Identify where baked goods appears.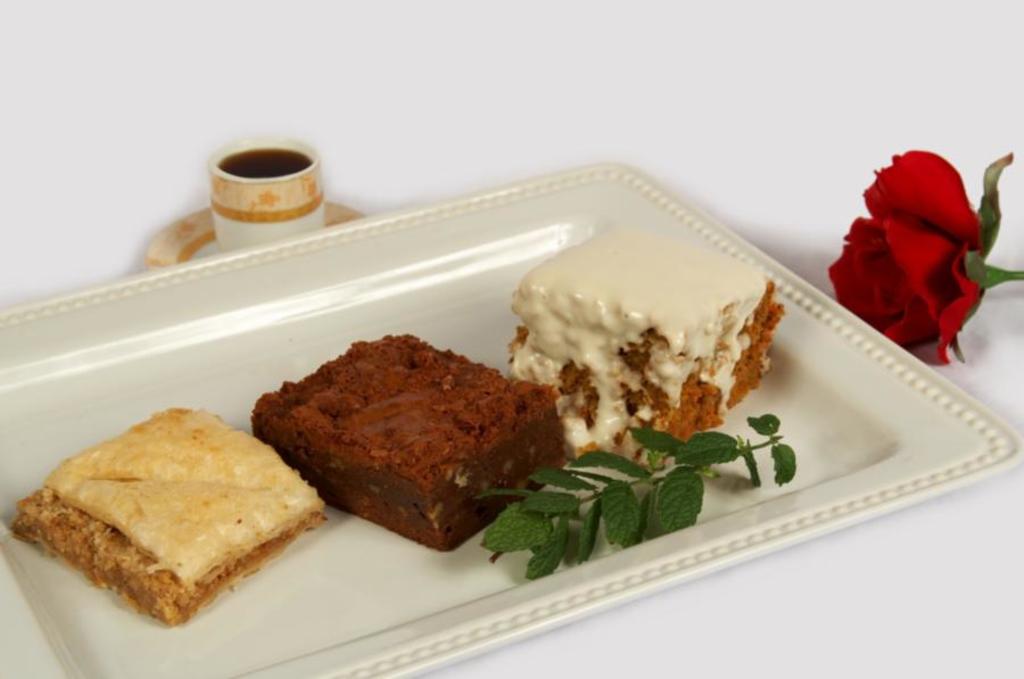
Appears at locate(255, 338, 564, 561).
